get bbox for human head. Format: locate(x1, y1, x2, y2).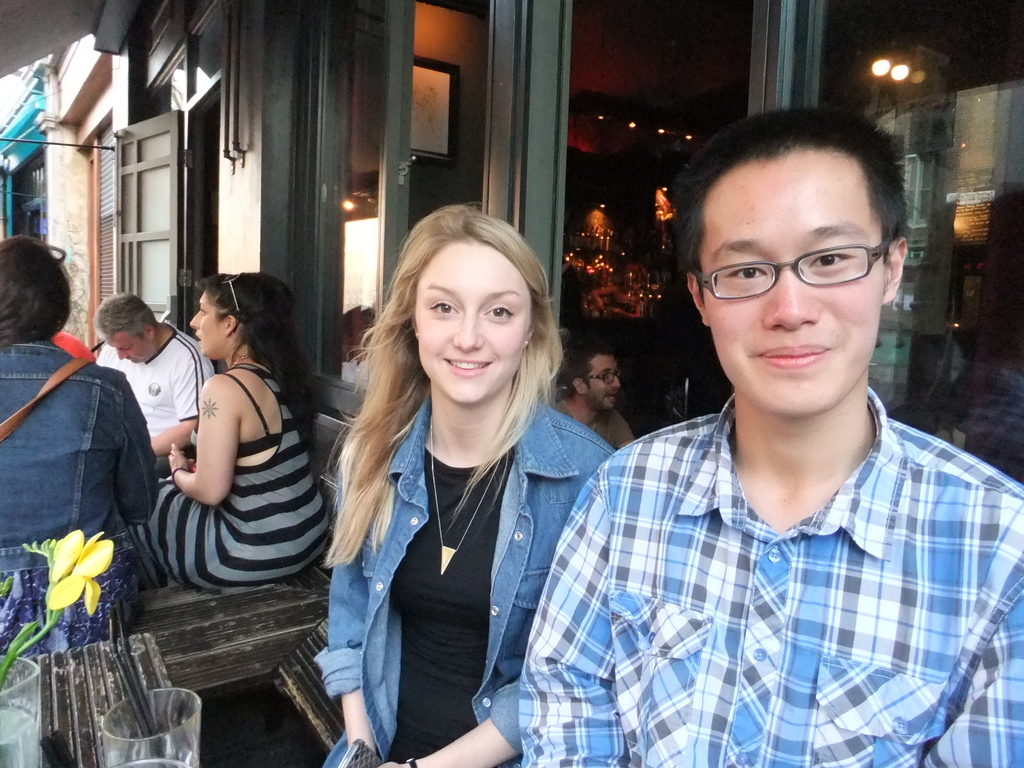
locate(0, 234, 74, 344).
